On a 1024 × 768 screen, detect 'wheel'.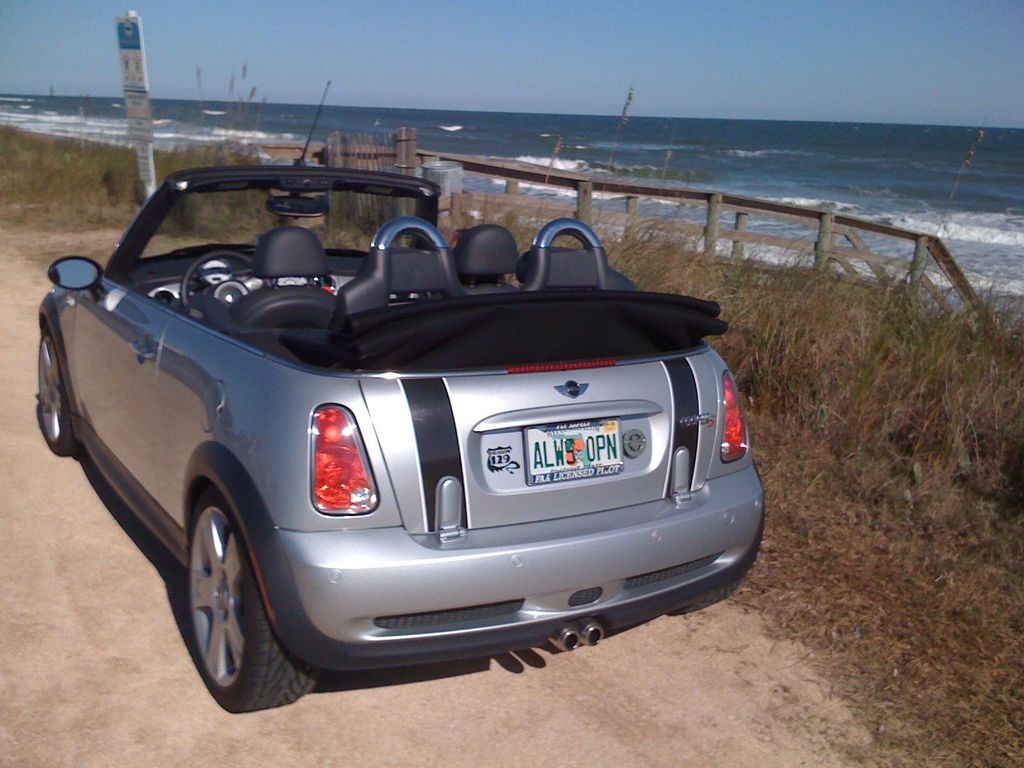
select_region(33, 325, 80, 454).
